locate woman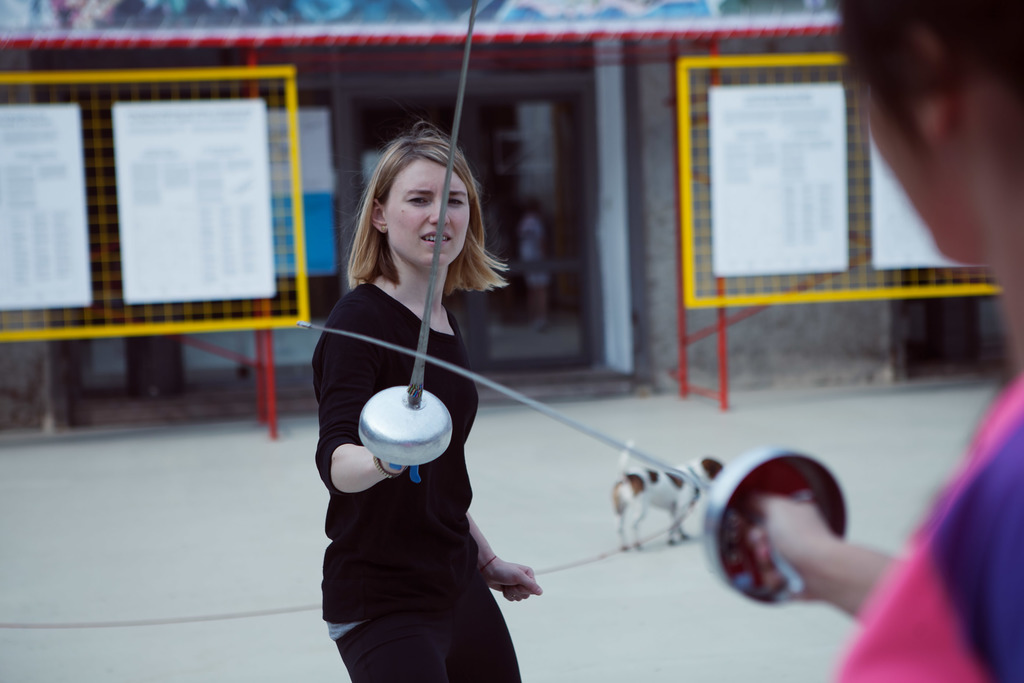
crop(319, 135, 539, 682)
